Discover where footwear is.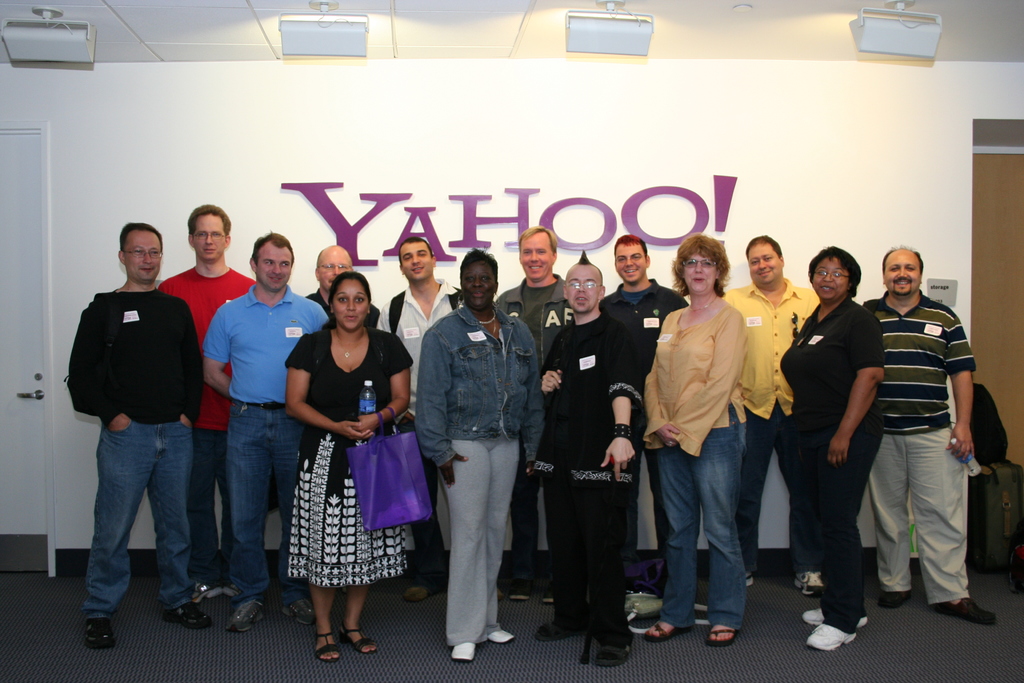
Discovered at bbox=[508, 577, 534, 601].
